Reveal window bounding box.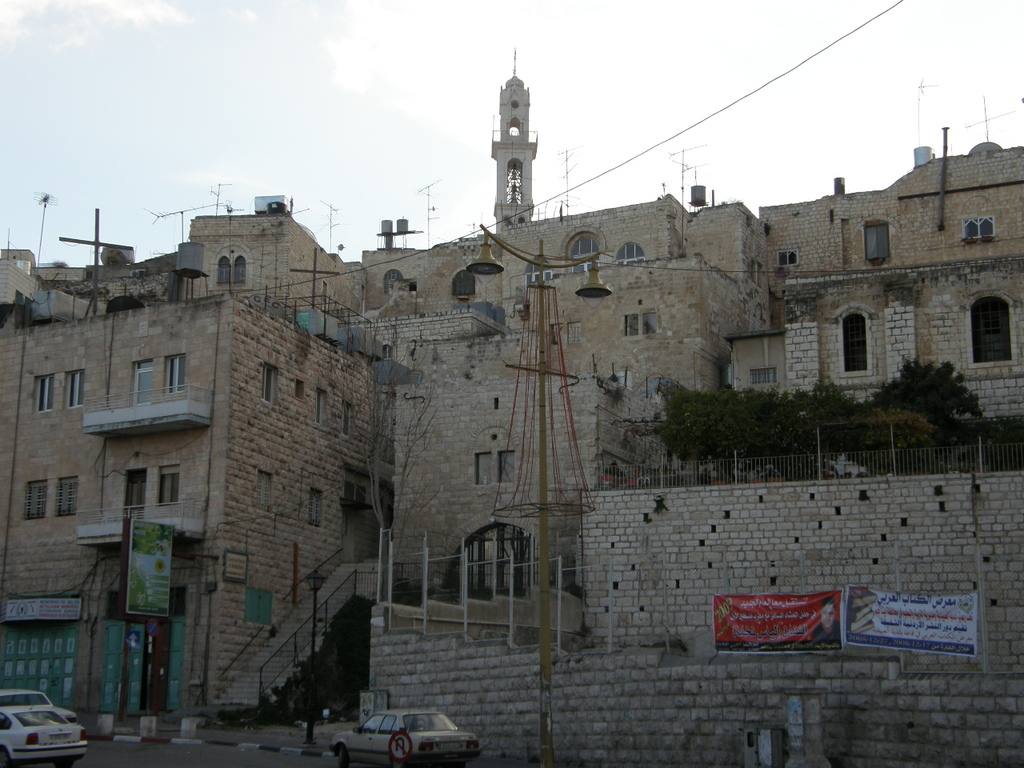
Revealed: [337,402,353,436].
